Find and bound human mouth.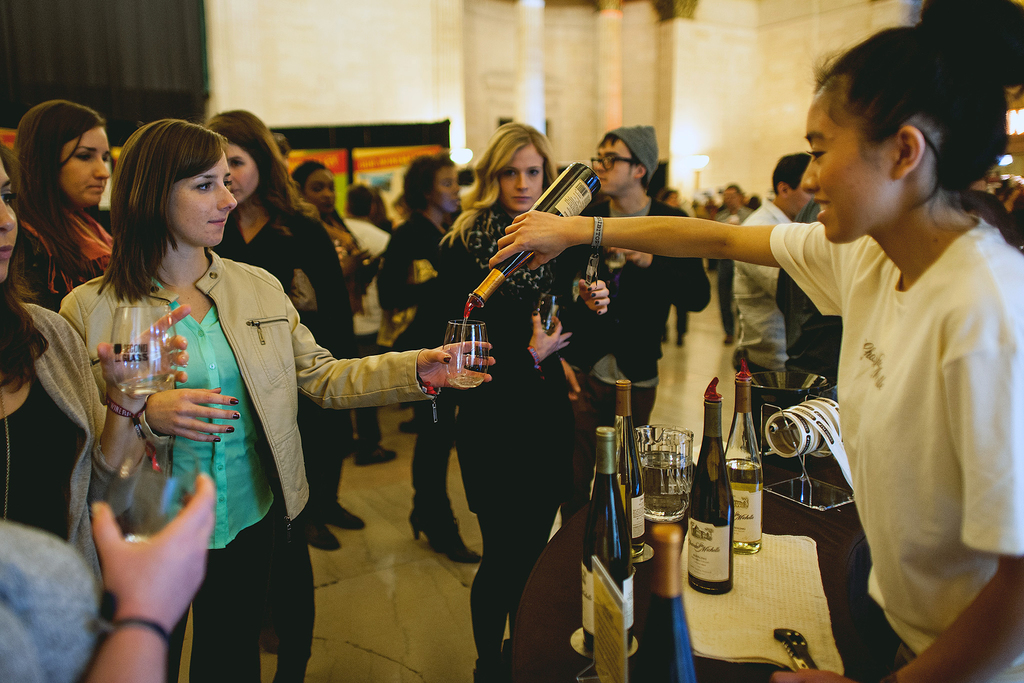
Bound: region(450, 199, 460, 209).
